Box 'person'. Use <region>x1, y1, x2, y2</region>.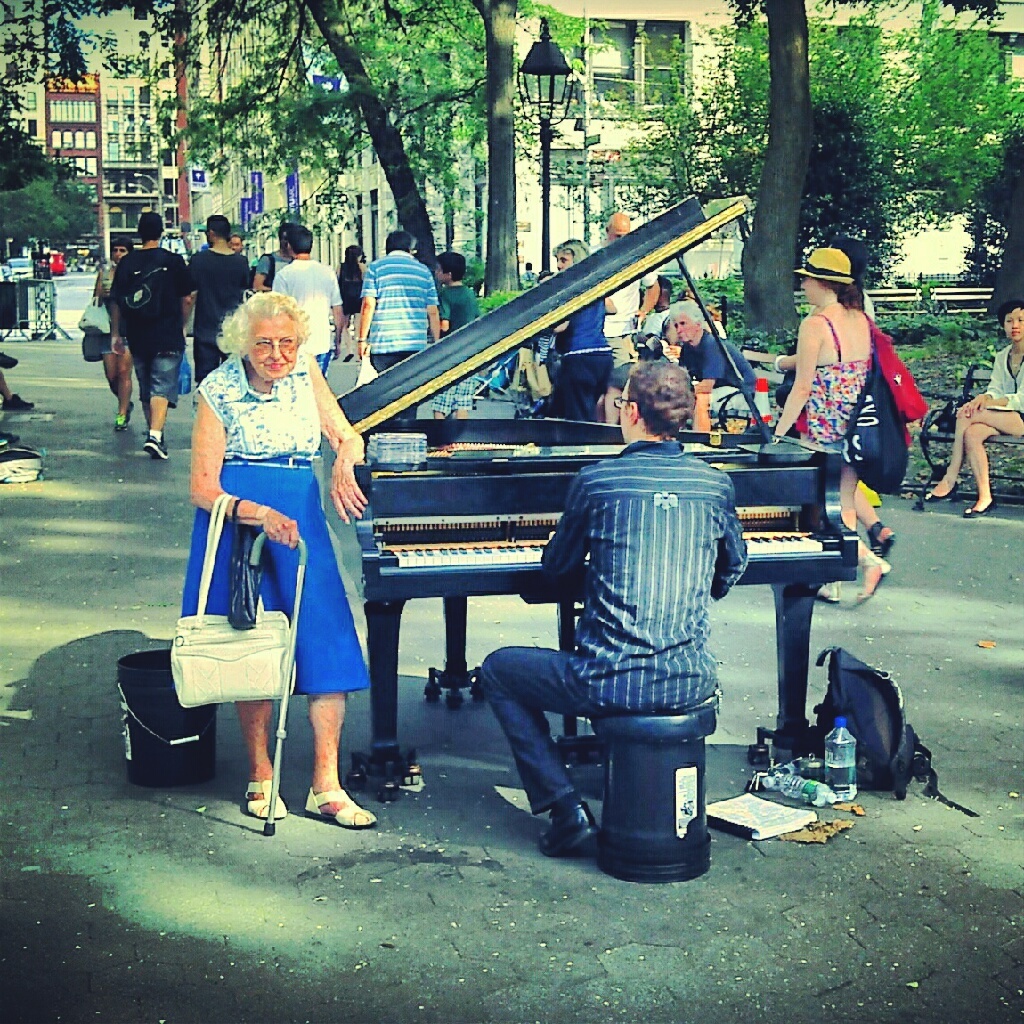
<region>662, 294, 753, 418</region>.
